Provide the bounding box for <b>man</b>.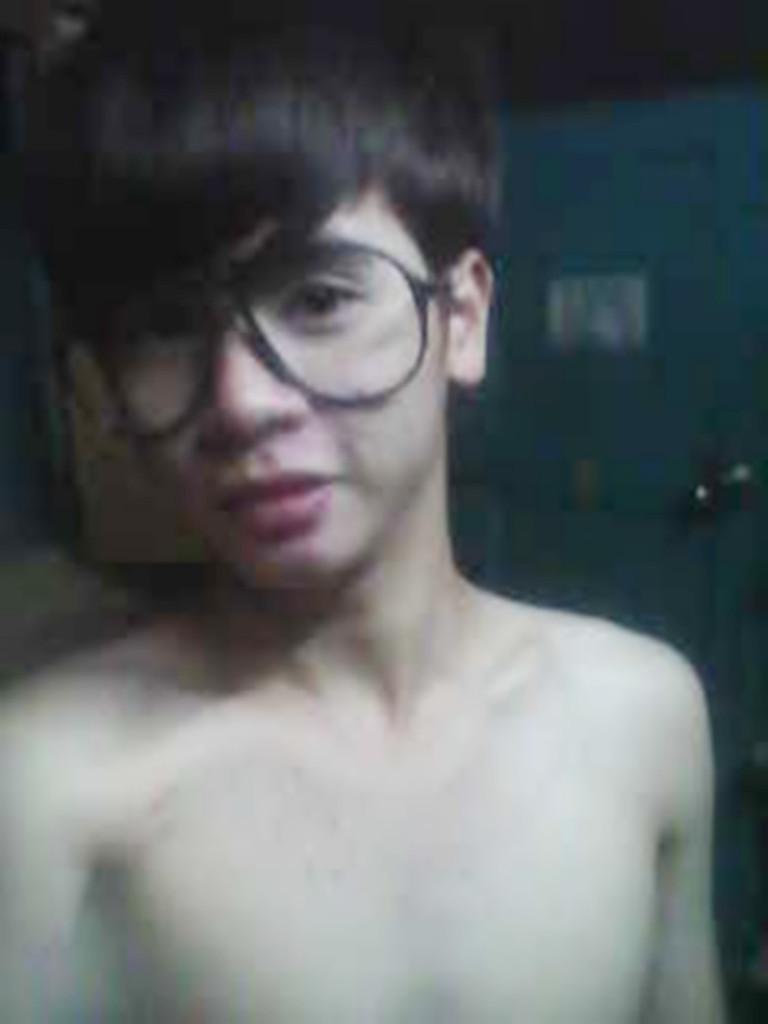
9:5:742:996.
